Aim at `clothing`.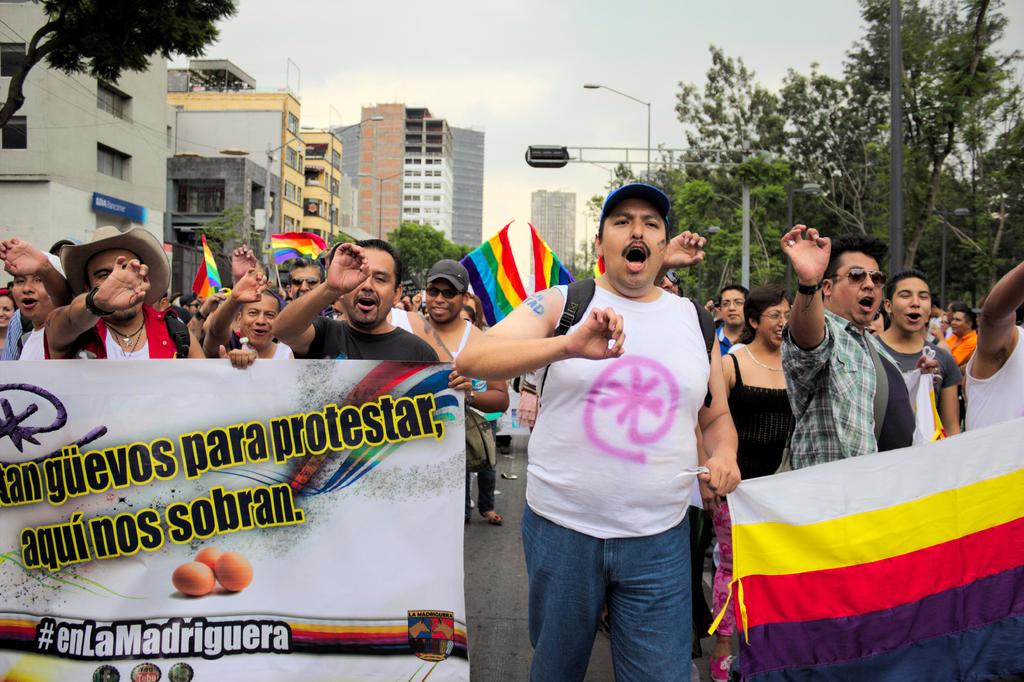
Aimed at (292, 318, 446, 367).
